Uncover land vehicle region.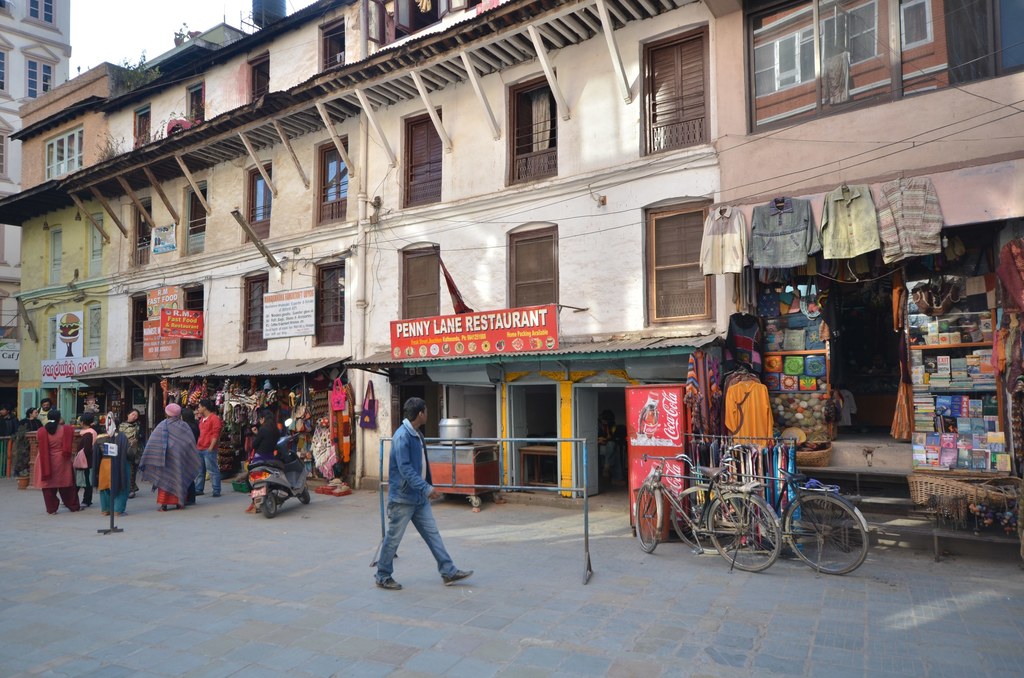
Uncovered: (left=630, top=451, right=785, bottom=577).
